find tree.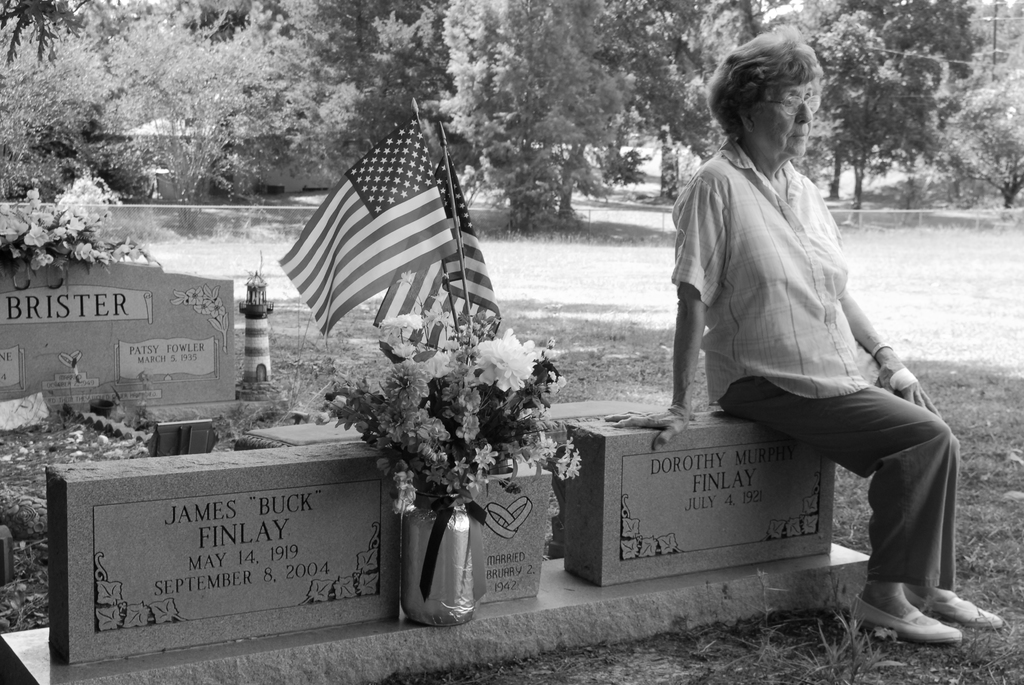
detection(282, 0, 448, 186).
